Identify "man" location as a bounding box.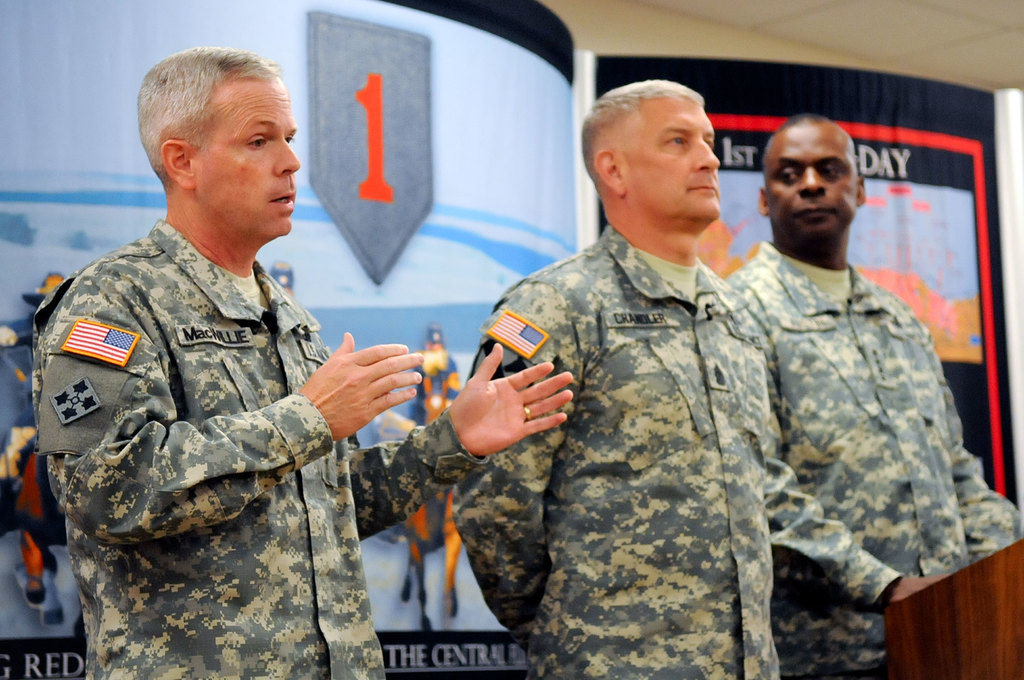
BBox(724, 103, 986, 651).
